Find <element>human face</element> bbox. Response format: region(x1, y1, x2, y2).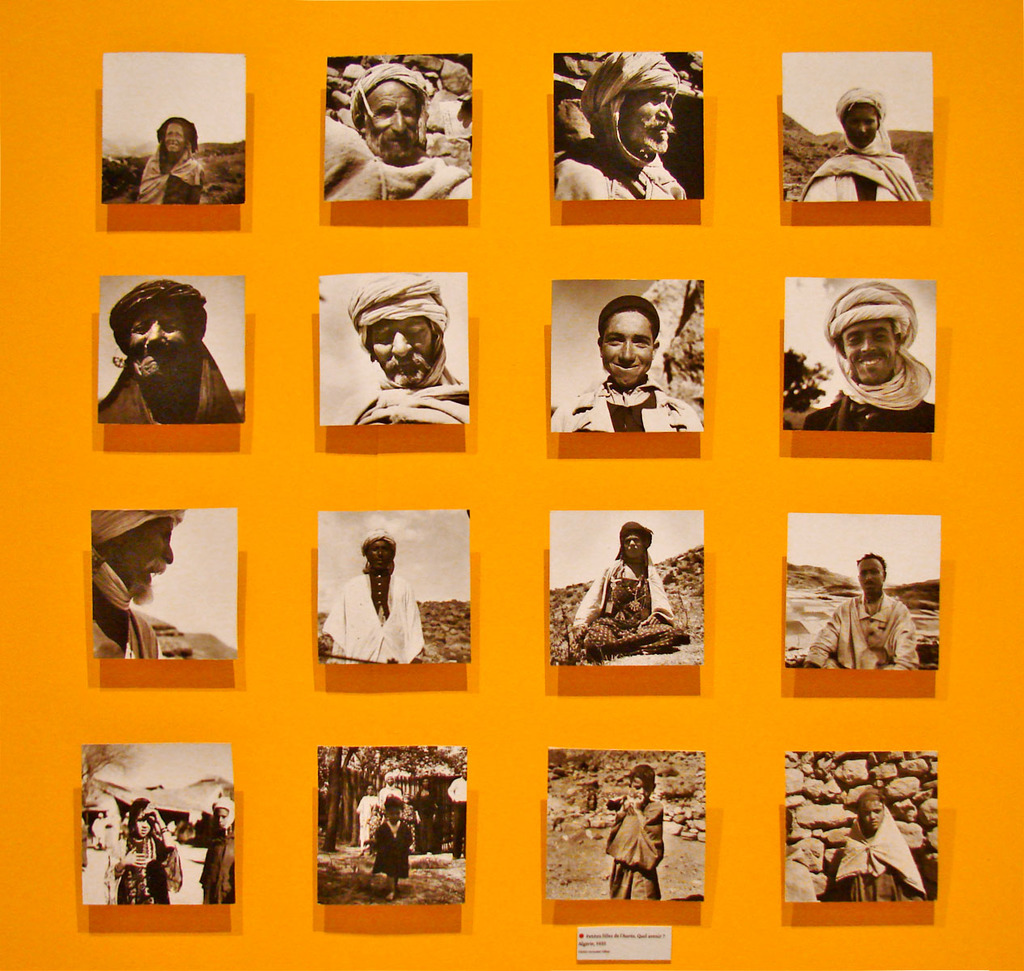
region(214, 806, 229, 829).
